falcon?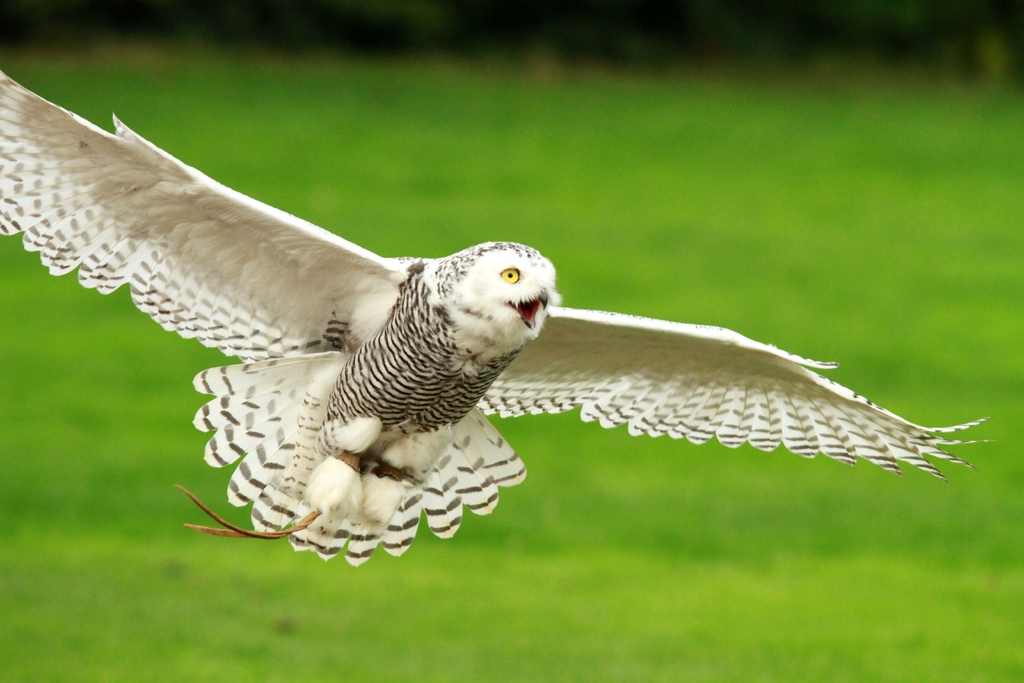
(0, 69, 995, 568)
